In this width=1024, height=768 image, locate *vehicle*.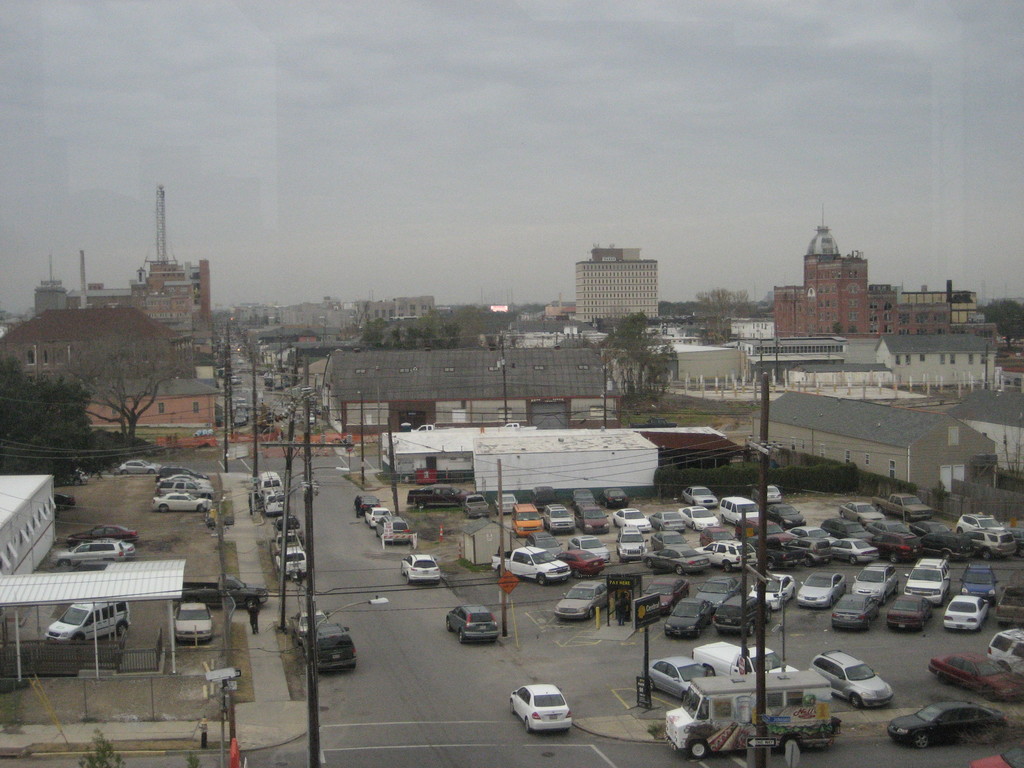
Bounding box: left=300, top=621, right=356, bottom=675.
